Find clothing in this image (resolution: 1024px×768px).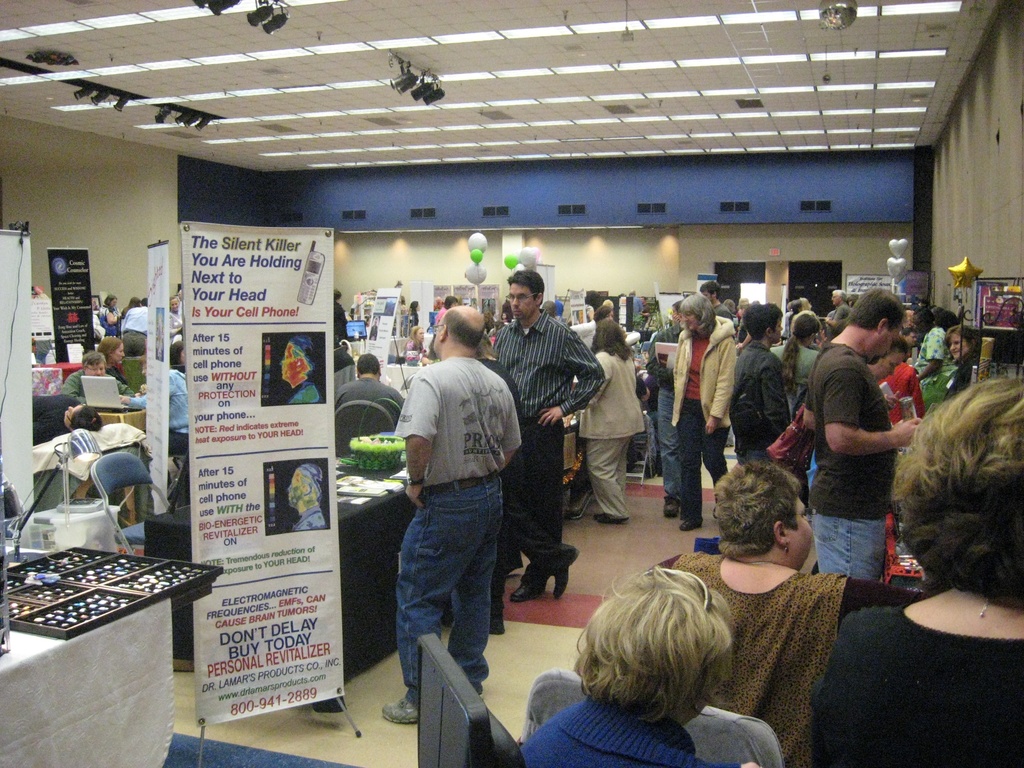
l=31, t=390, r=76, b=442.
